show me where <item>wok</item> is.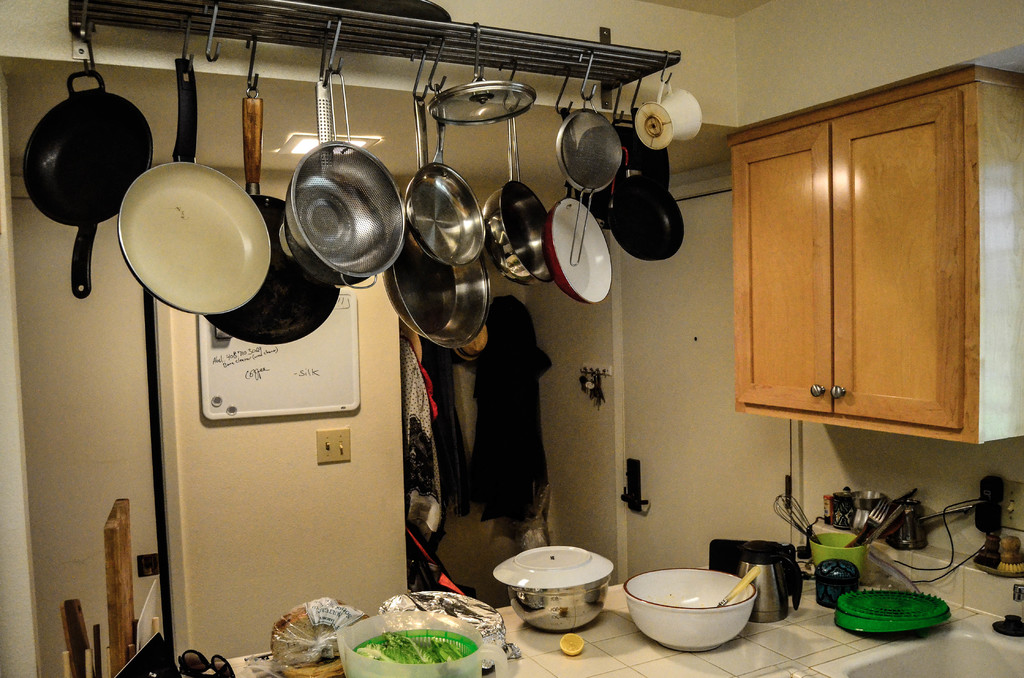
<item>wok</item> is at left=384, top=85, right=489, bottom=346.
